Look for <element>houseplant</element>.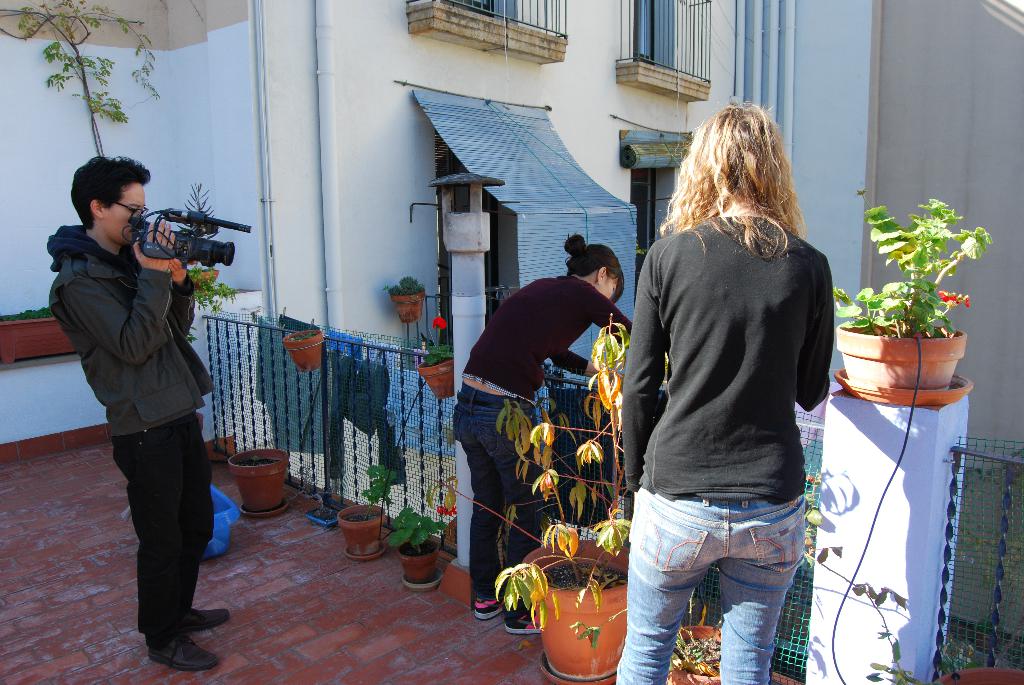
Found: [left=335, top=467, right=385, bottom=554].
